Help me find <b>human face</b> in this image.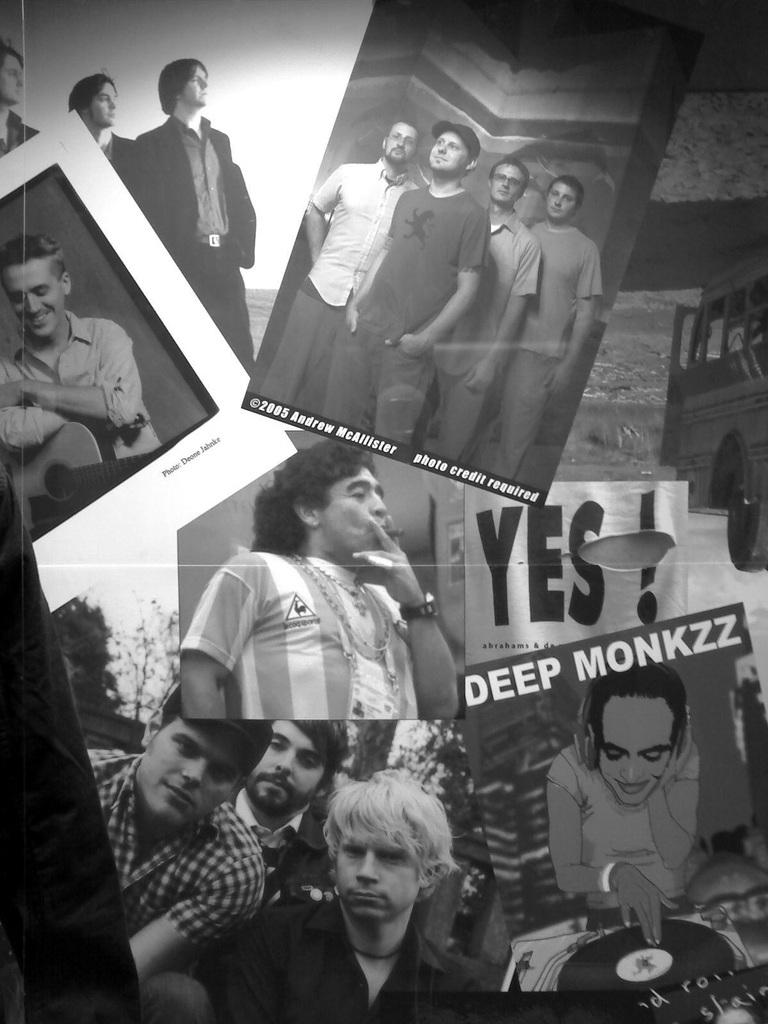
Found it: detection(2, 263, 65, 338).
